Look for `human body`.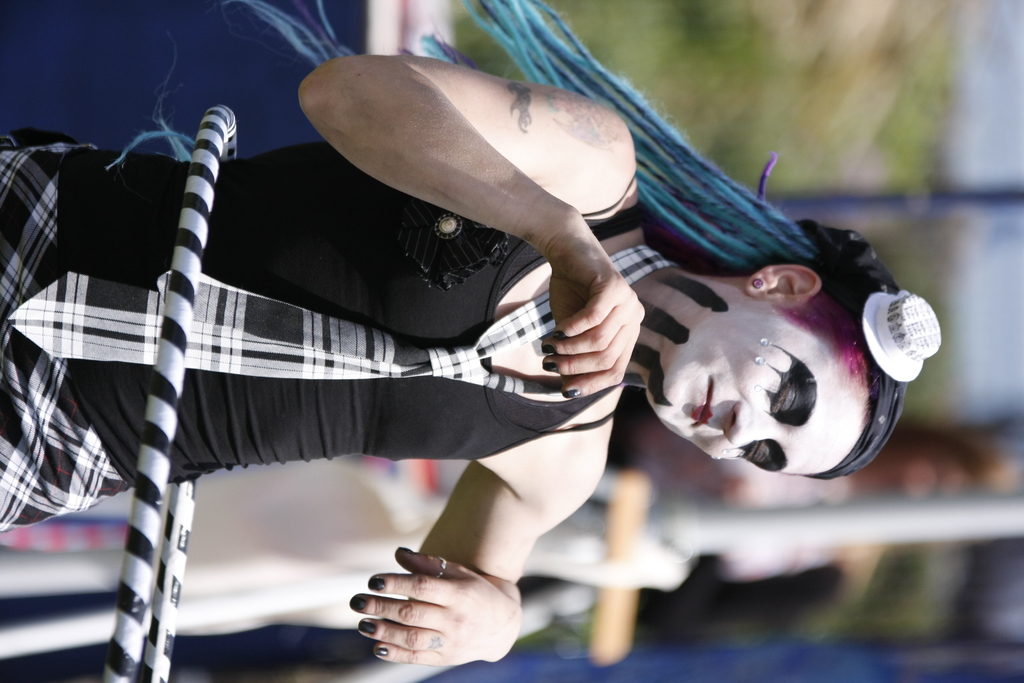
Found: 0:48:910:668.
